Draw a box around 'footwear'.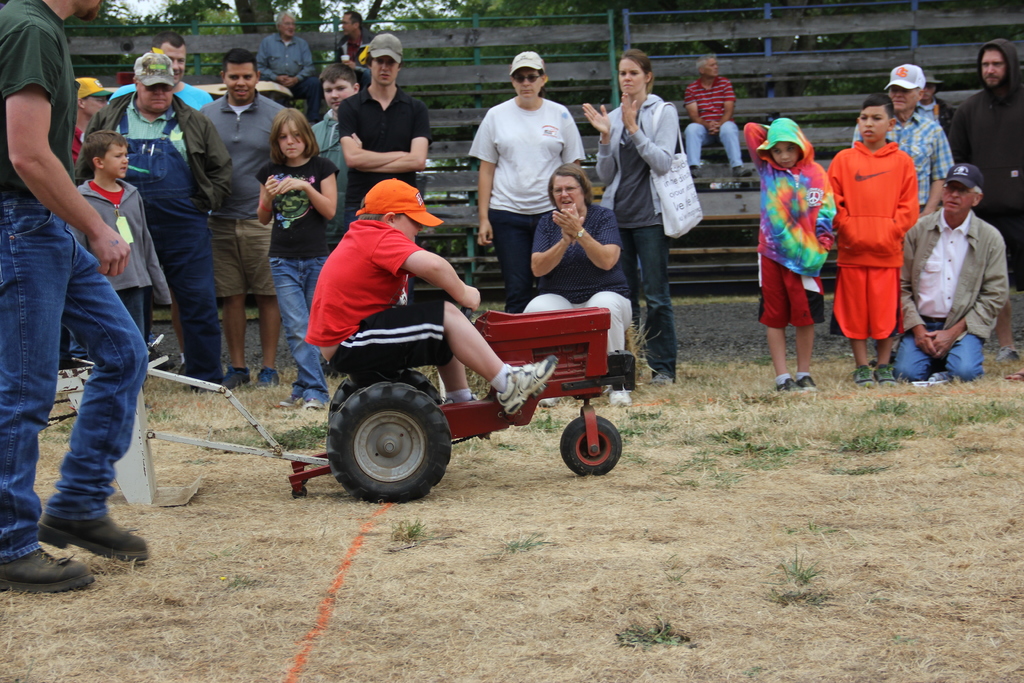
(259,367,281,387).
